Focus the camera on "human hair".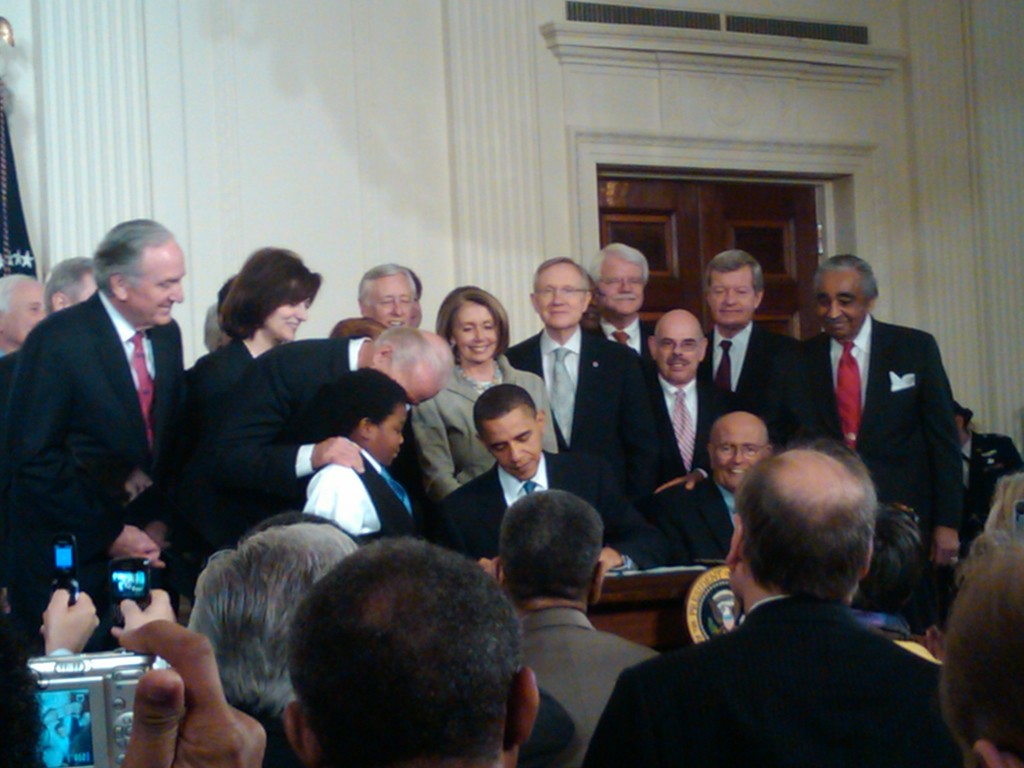
Focus region: x1=356, y1=267, x2=416, y2=304.
